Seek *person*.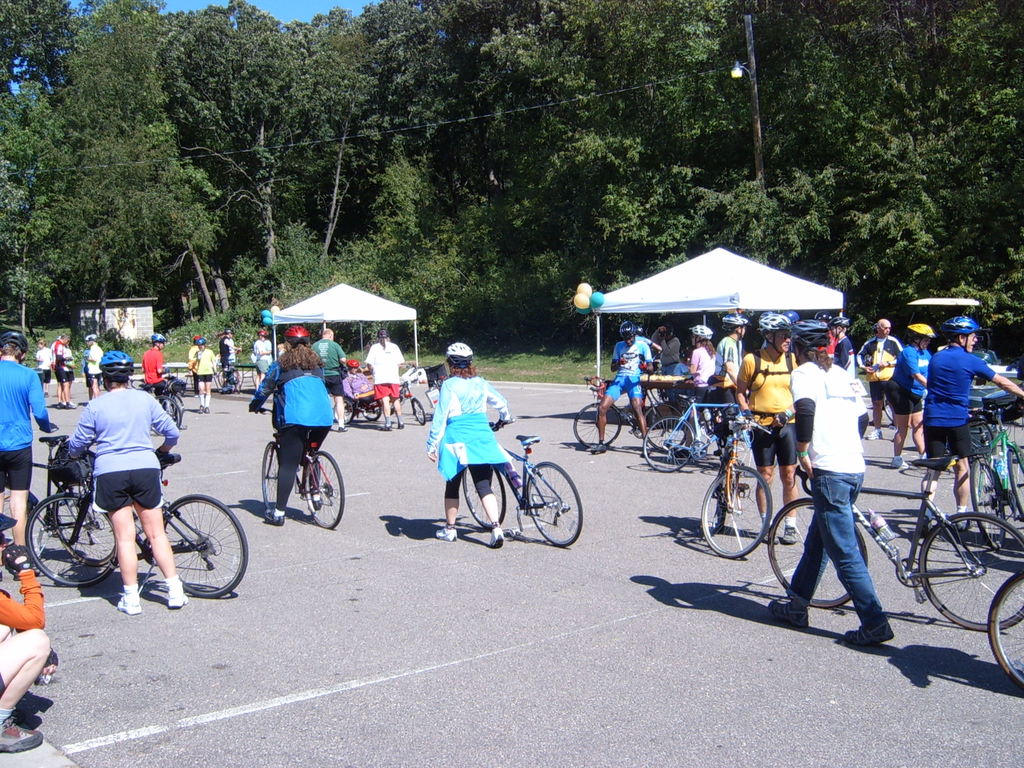
860, 318, 903, 444.
